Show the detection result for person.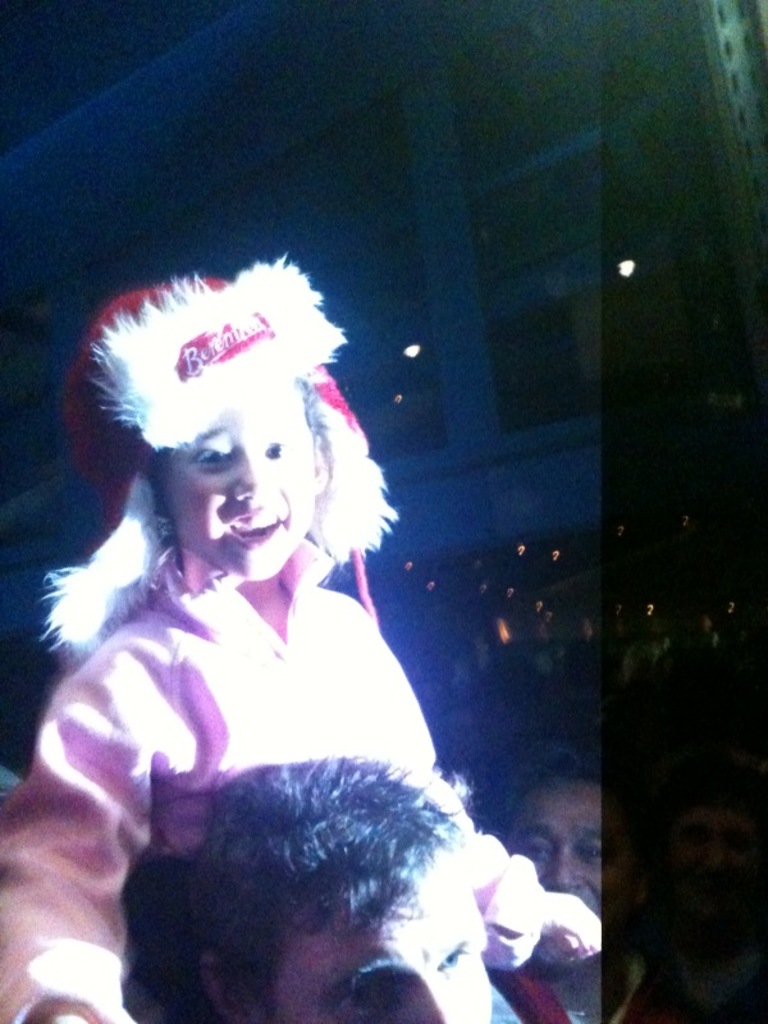
[641,788,767,1023].
